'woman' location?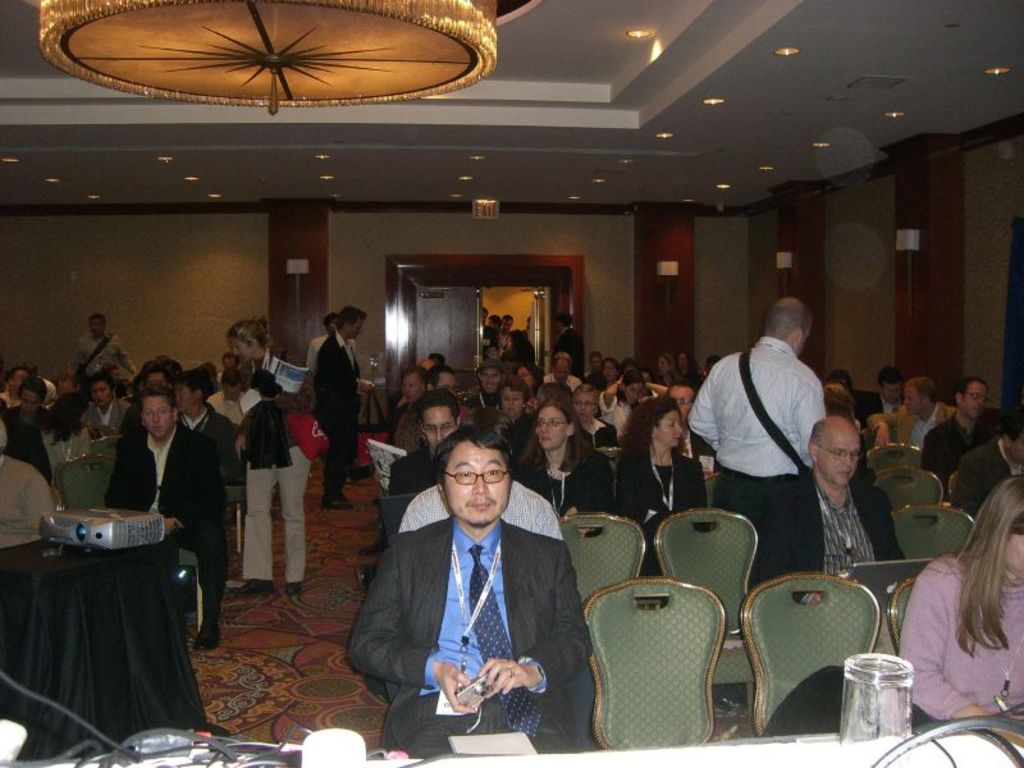
locate(826, 366, 873, 430)
